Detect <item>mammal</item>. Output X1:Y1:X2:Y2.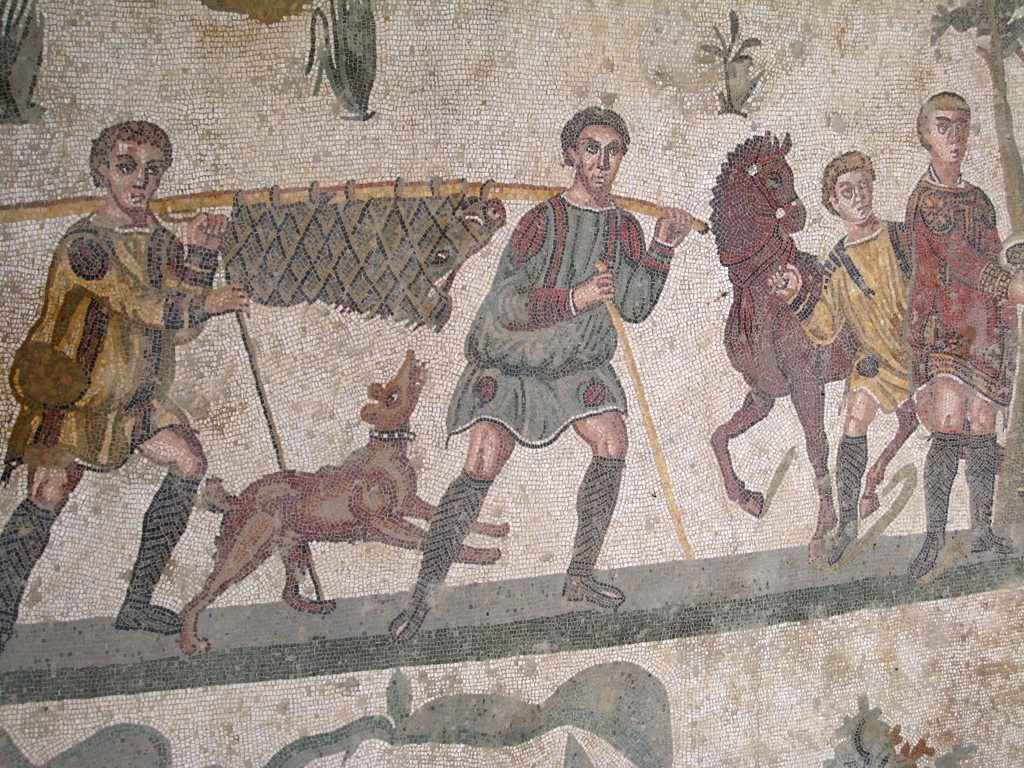
202:178:509:335.
